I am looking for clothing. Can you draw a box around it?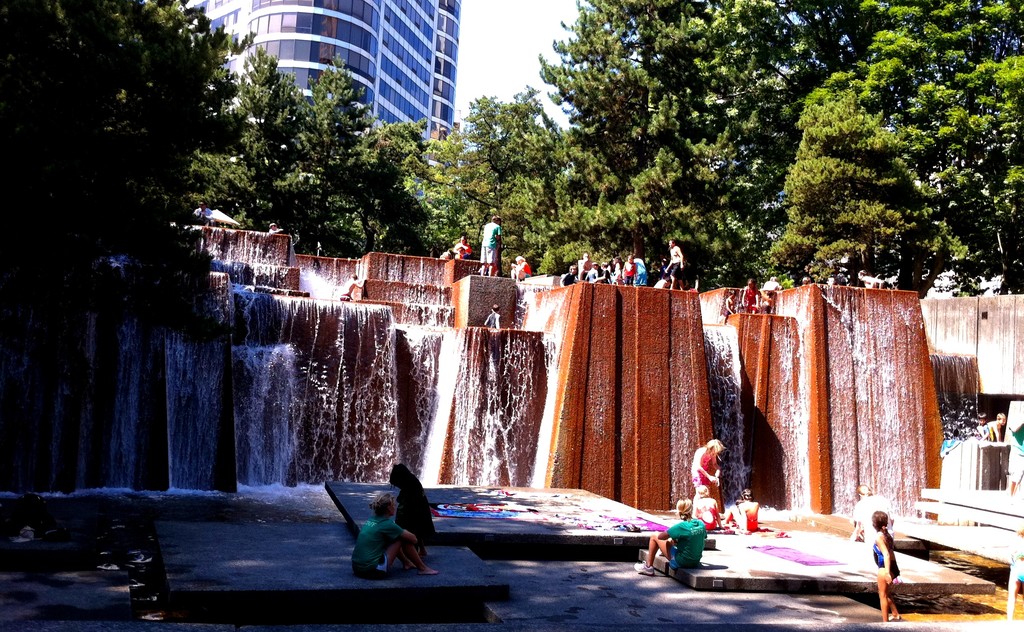
Sure, the bounding box is <region>874, 526, 900, 581</region>.
